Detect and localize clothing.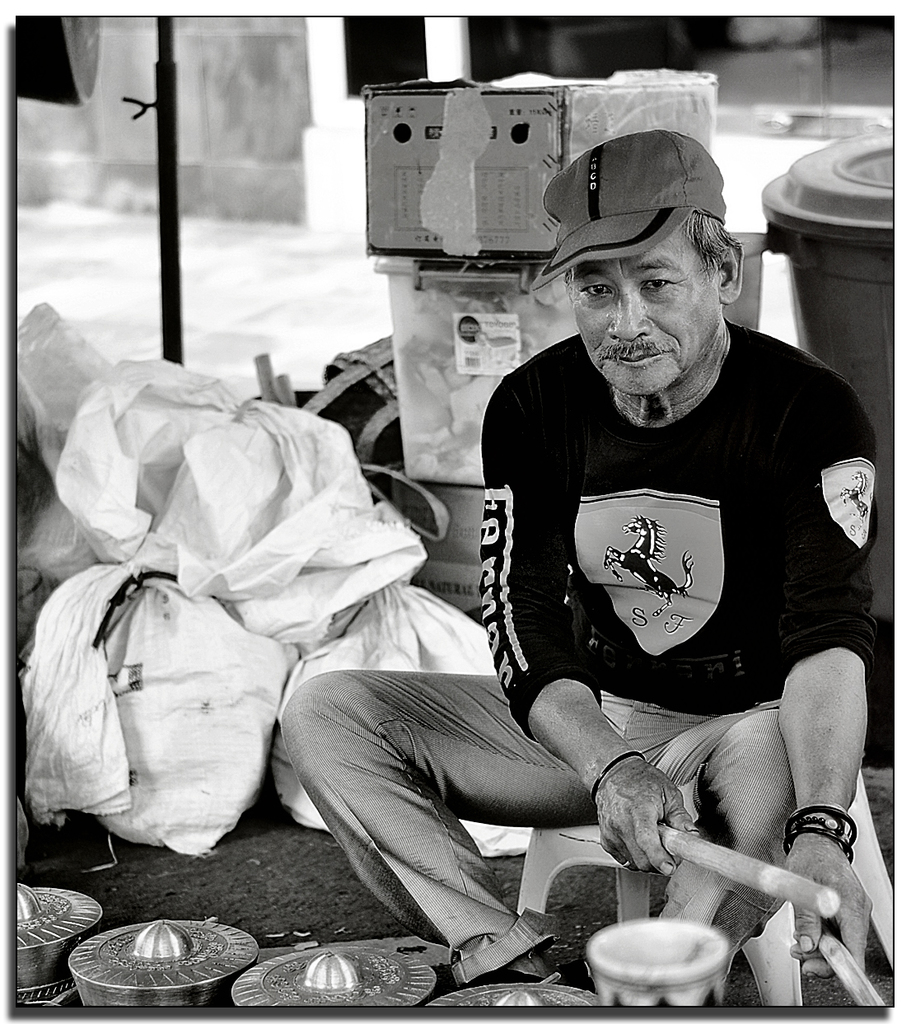
Localized at rect(265, 316, 885, 970).
